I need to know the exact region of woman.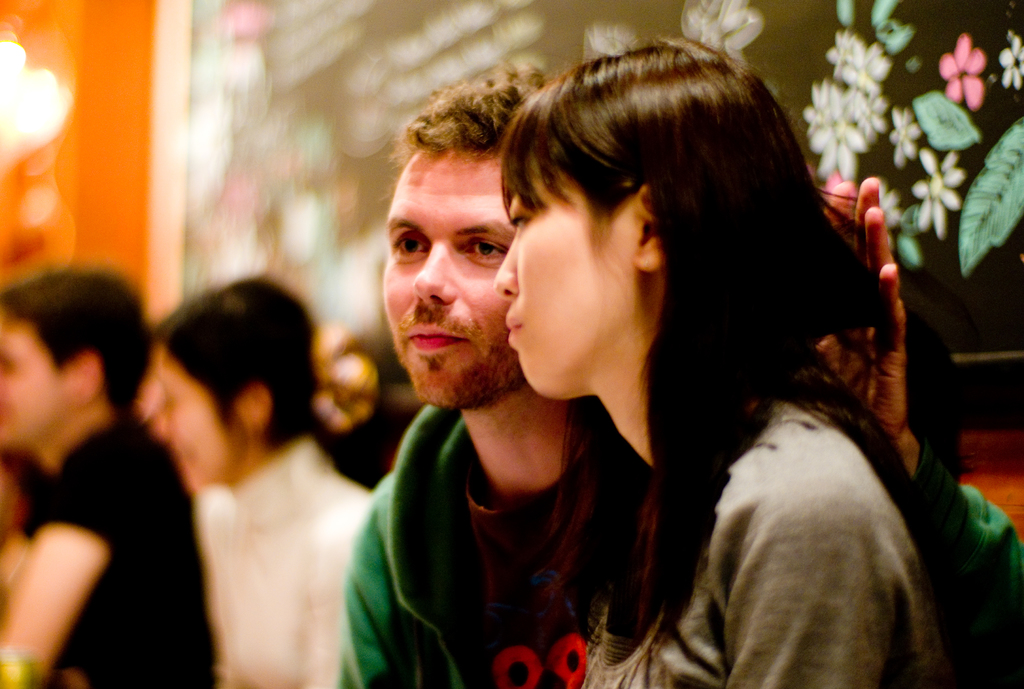
Region: detection(349, 35, 936, 688).
